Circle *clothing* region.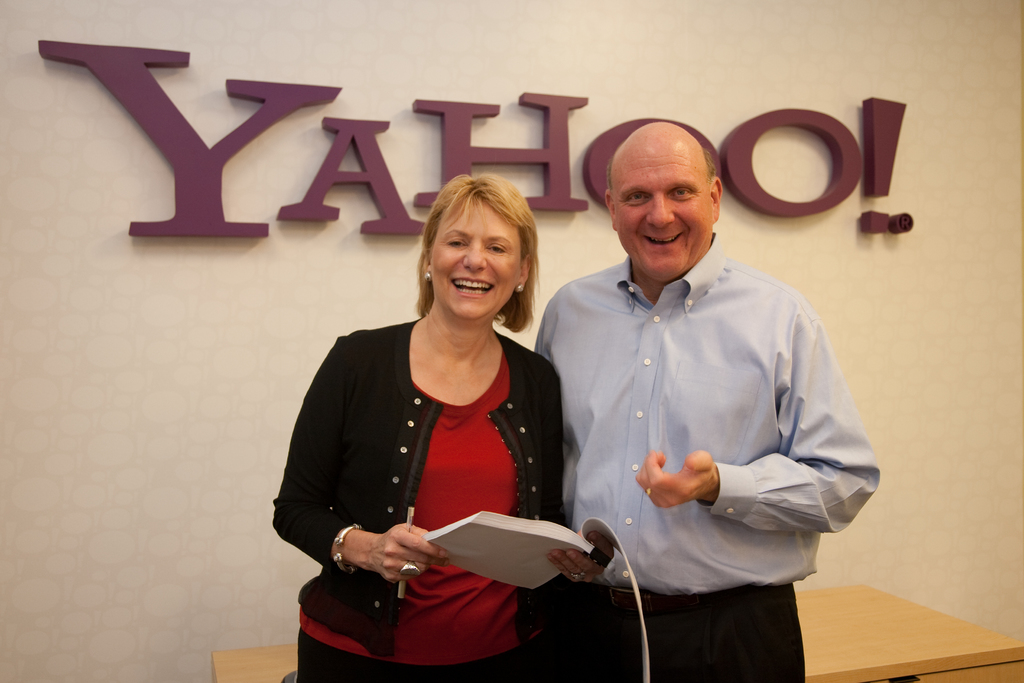
Region: detection(539, 221, 885, 682).
